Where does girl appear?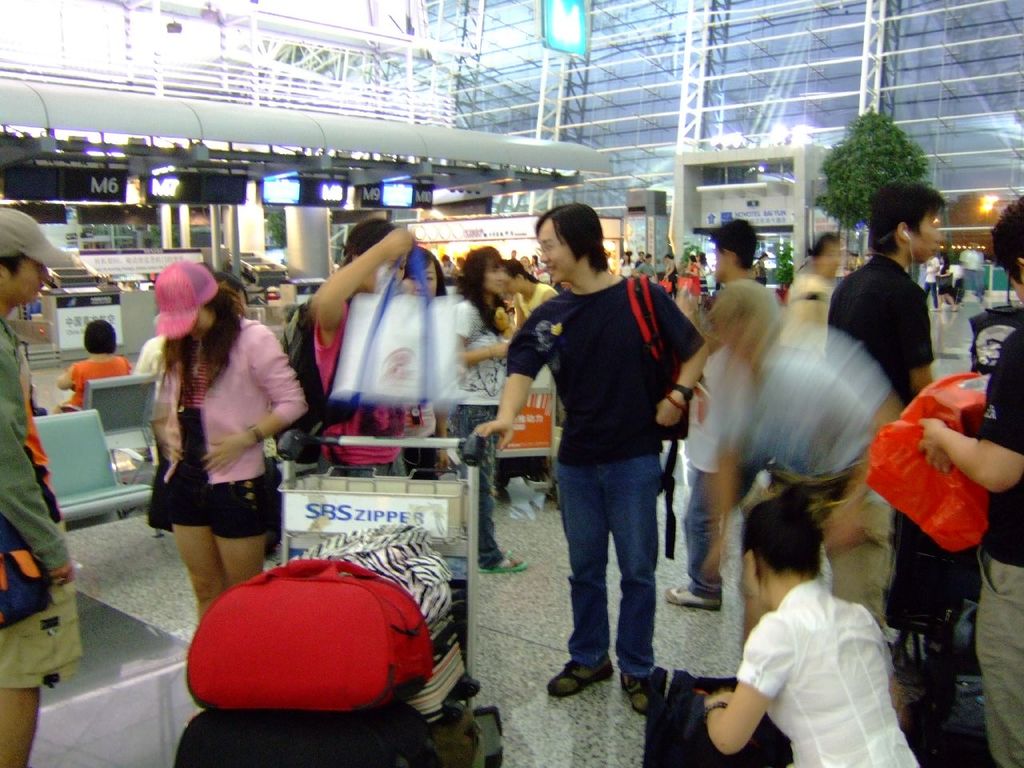
Appears at Rect(447, 246, 530, 578).
